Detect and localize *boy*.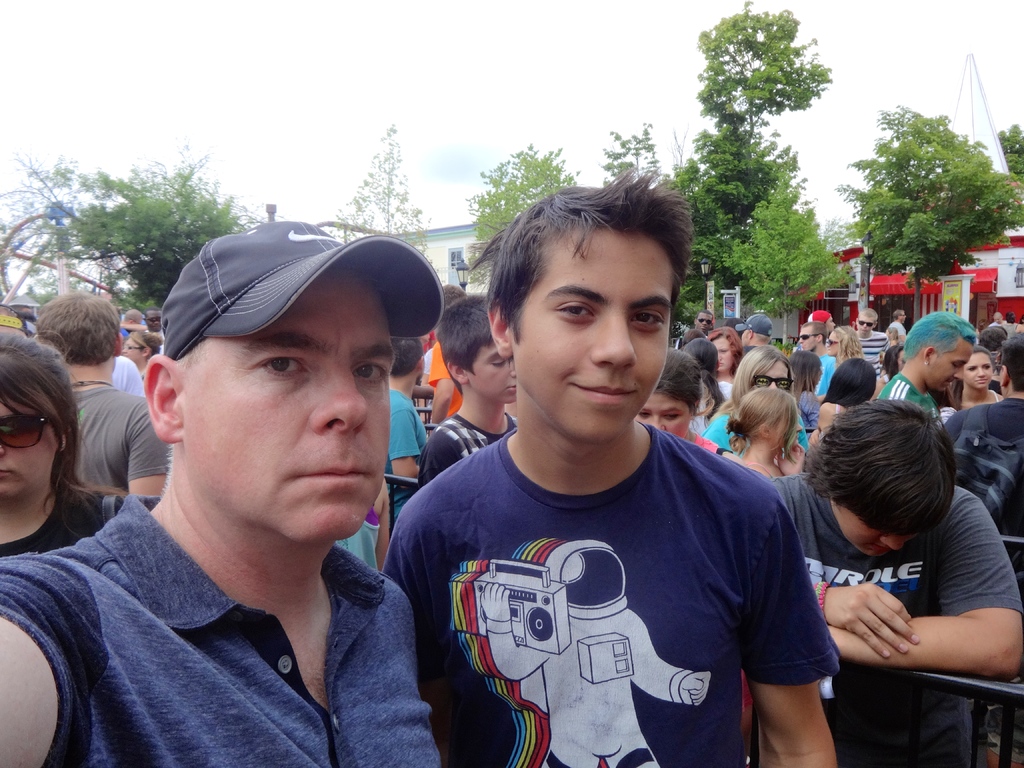
Localized at 408 288 514 492.
